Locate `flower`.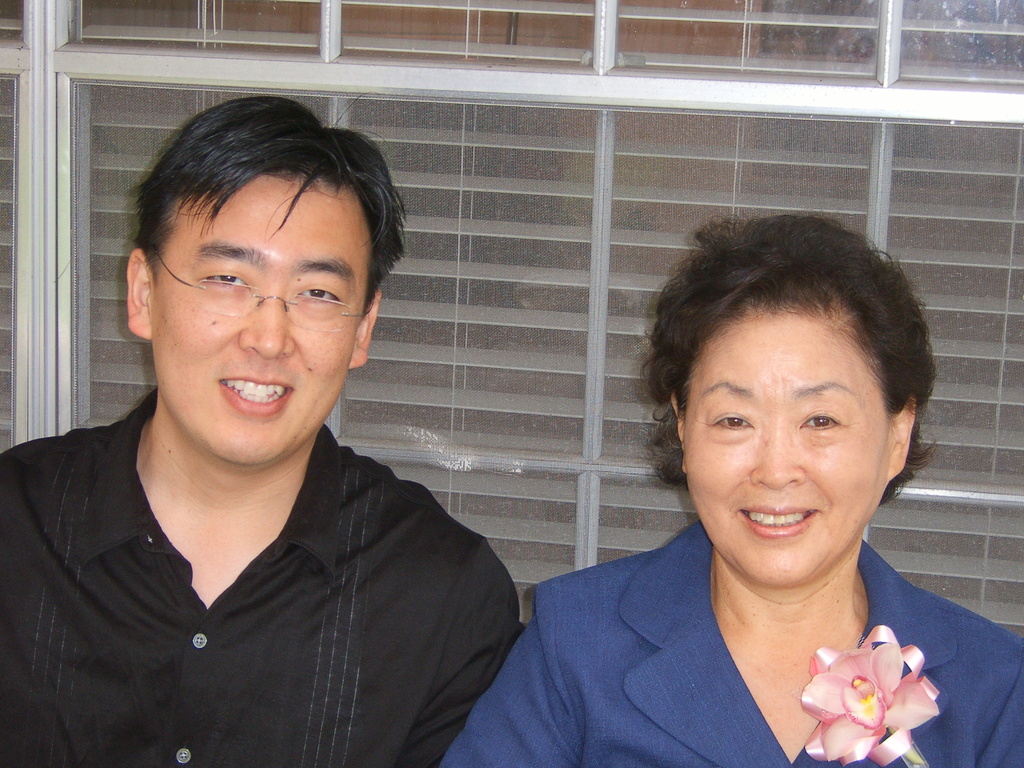
Bounding box: bbox=[804, 634, 944, 756].
